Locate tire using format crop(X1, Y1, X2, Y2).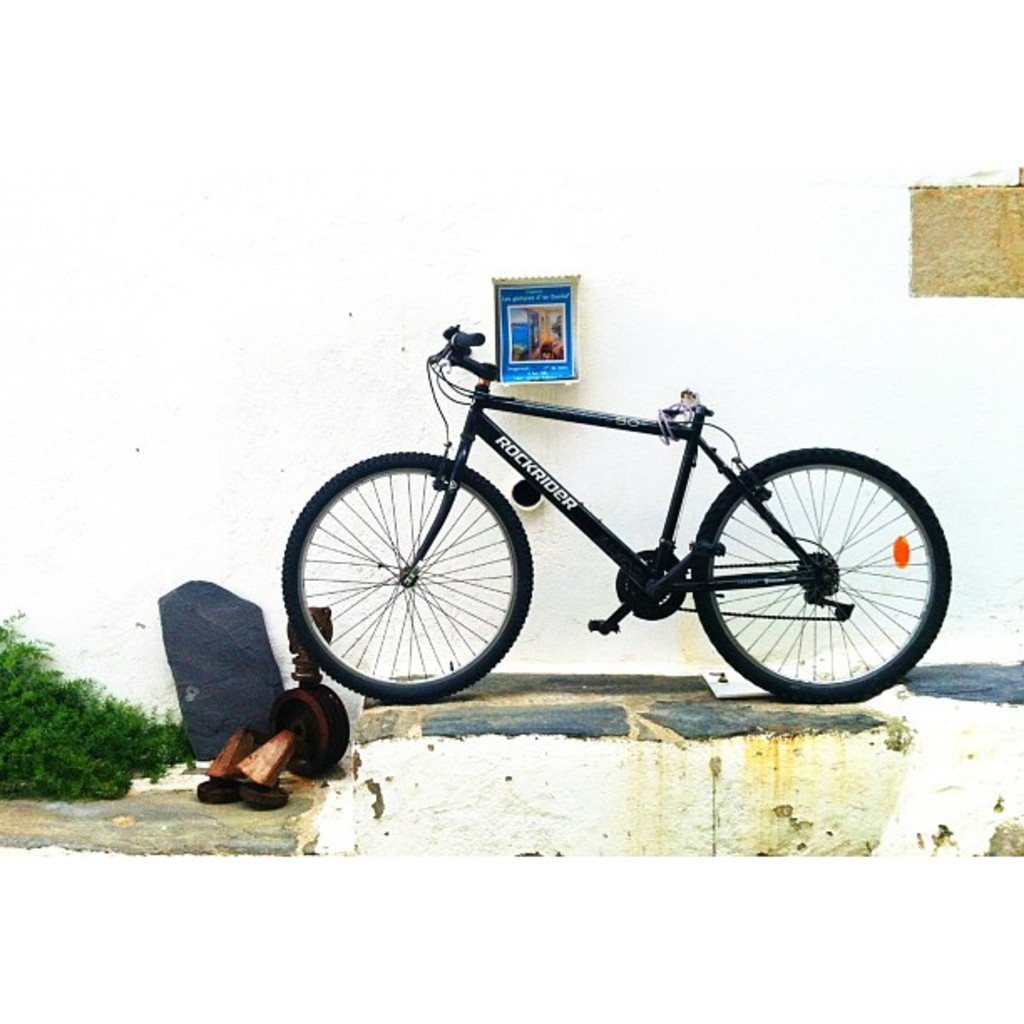
crop(691, 423, 934, 696).
